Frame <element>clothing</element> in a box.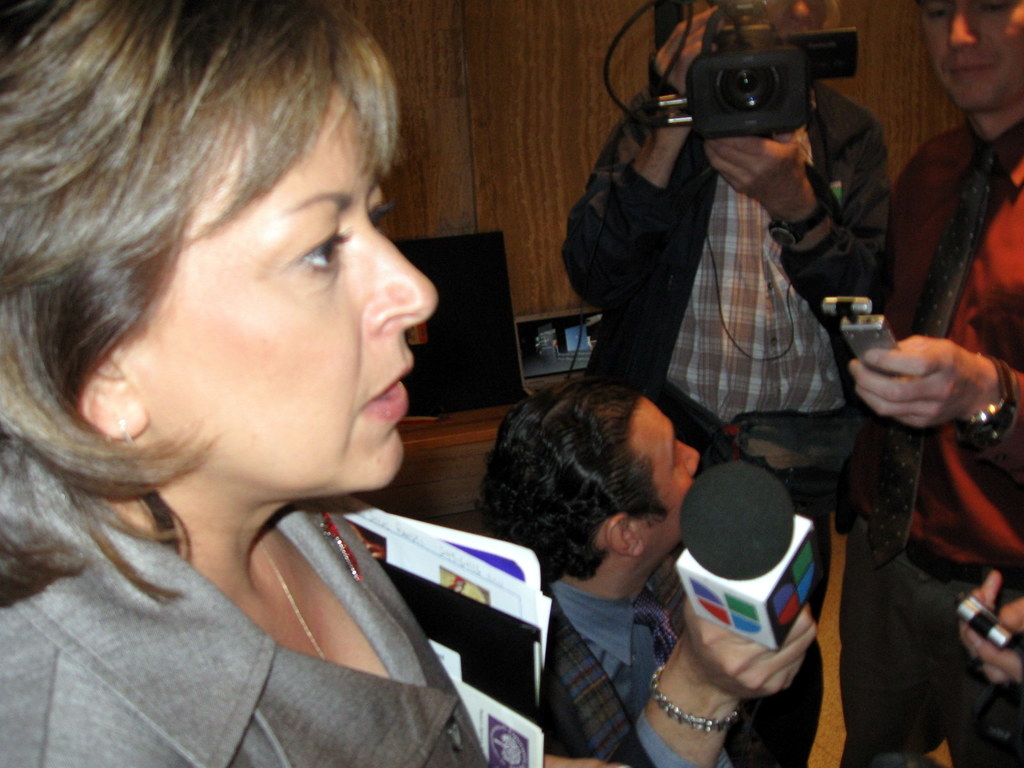
[0, 484, 497, 767].
